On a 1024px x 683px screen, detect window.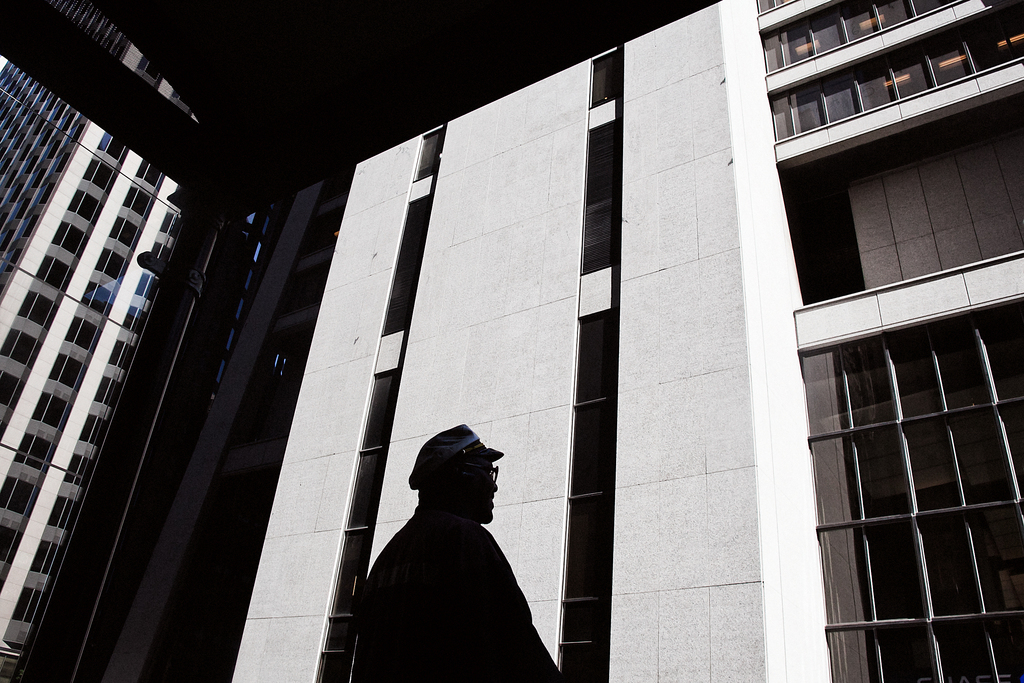
[79, 415, 111, 450].
